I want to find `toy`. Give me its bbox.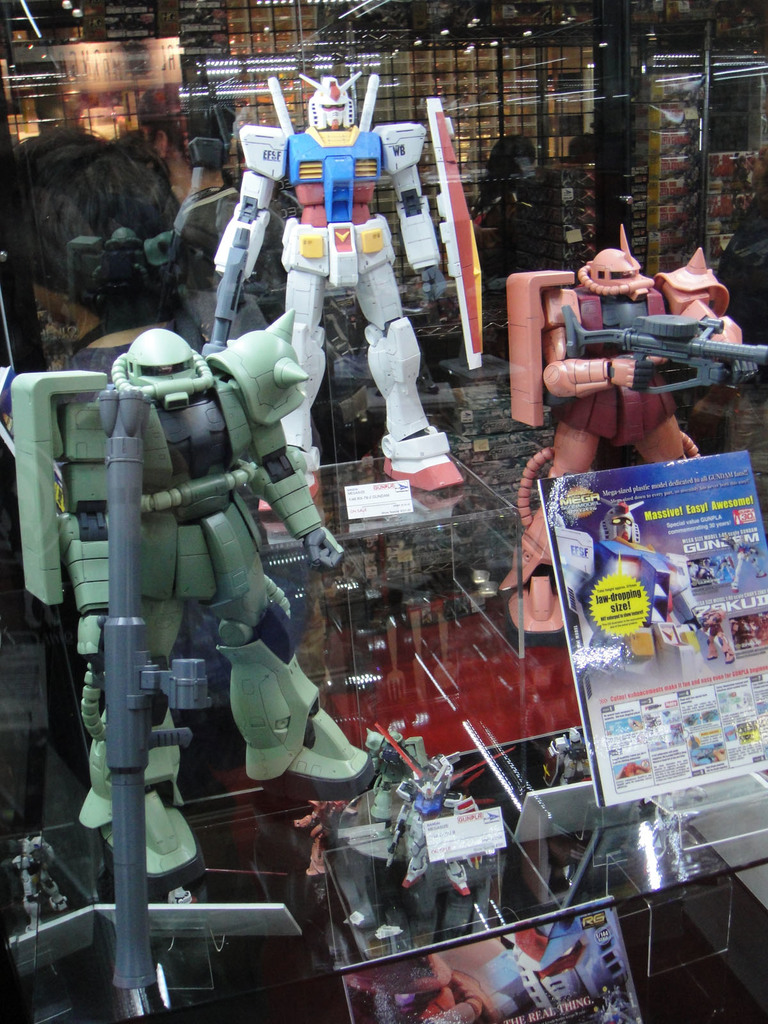
detection(552, 731, 584, 797).
